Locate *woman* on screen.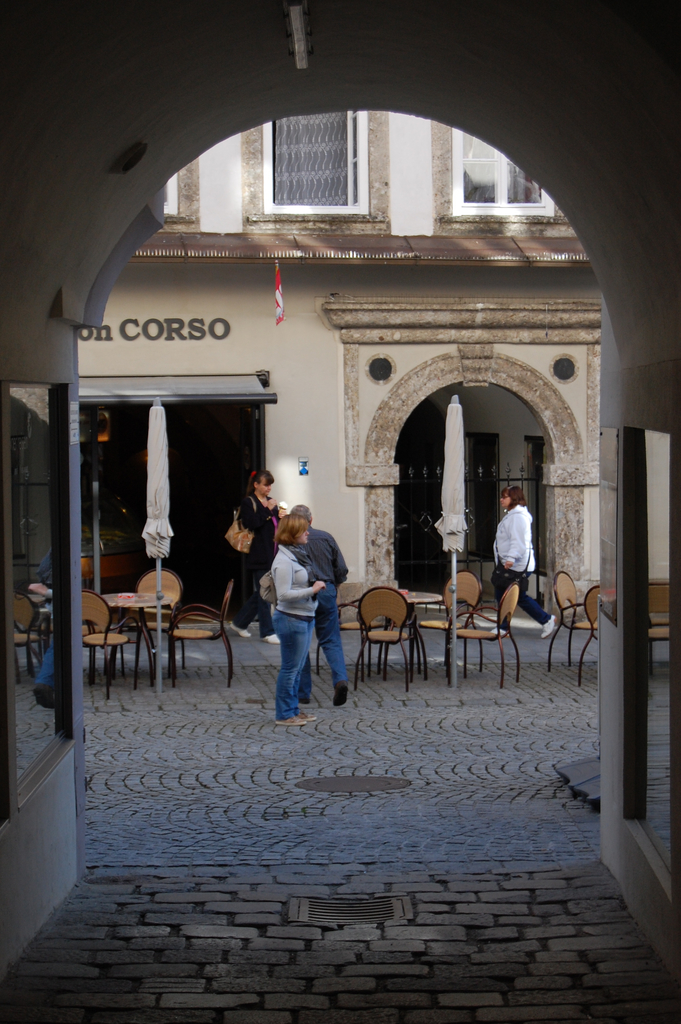
On screen at {"left": 227, "top": 469, "right": 294, "bottom": 637}.
